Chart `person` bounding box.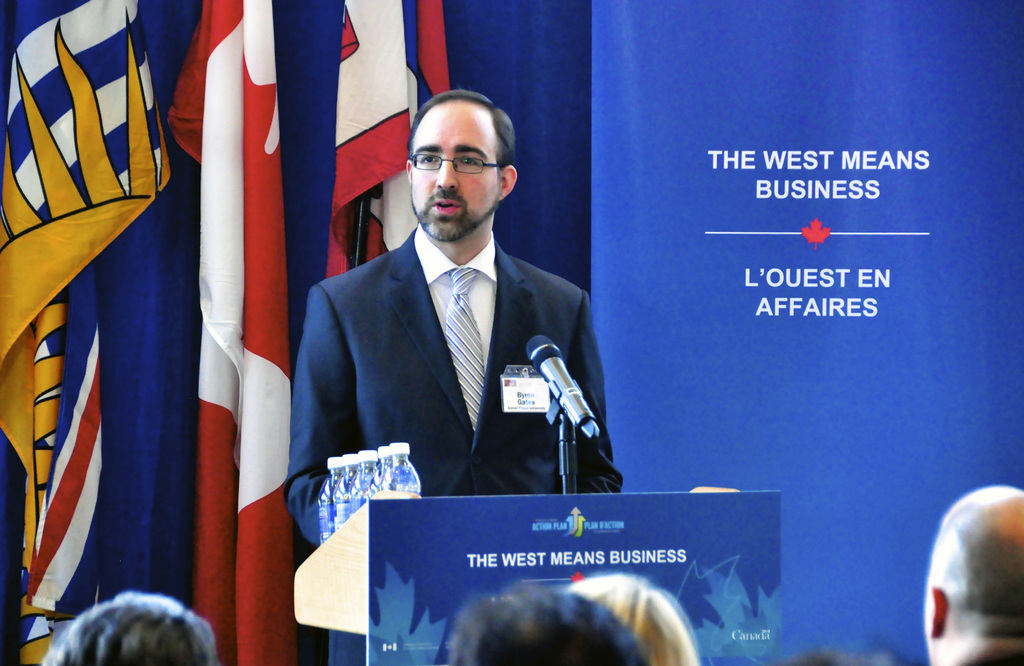
Charted: box(300, 98, 610, 544).
